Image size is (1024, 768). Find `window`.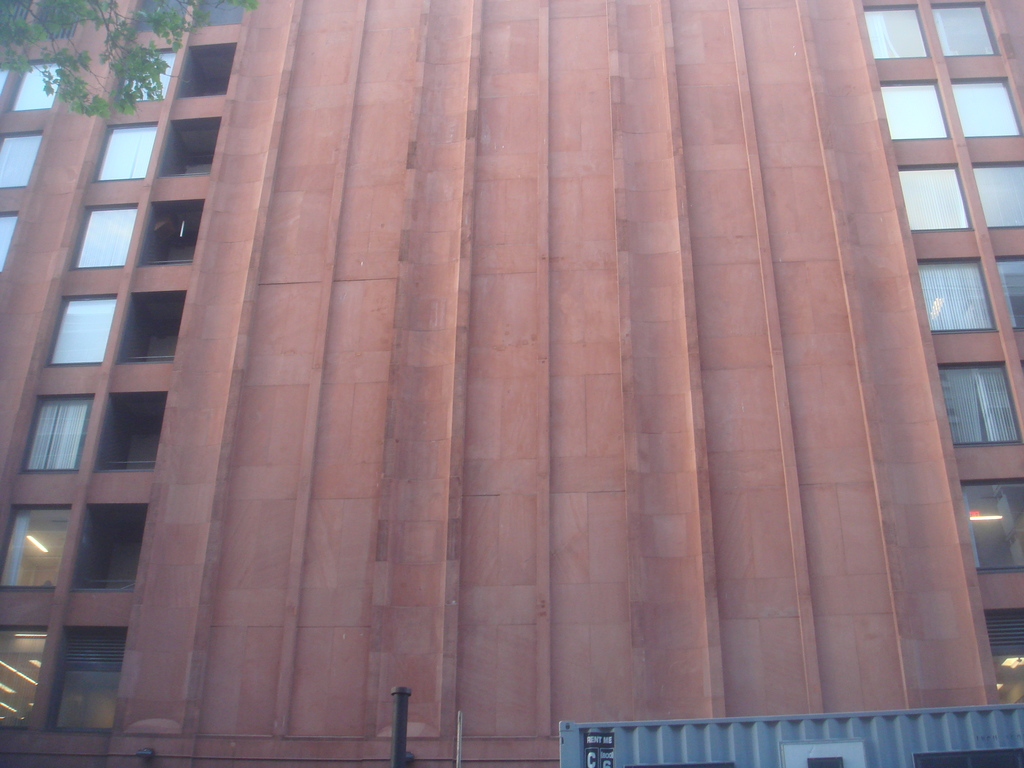
[40,292,117,364].
